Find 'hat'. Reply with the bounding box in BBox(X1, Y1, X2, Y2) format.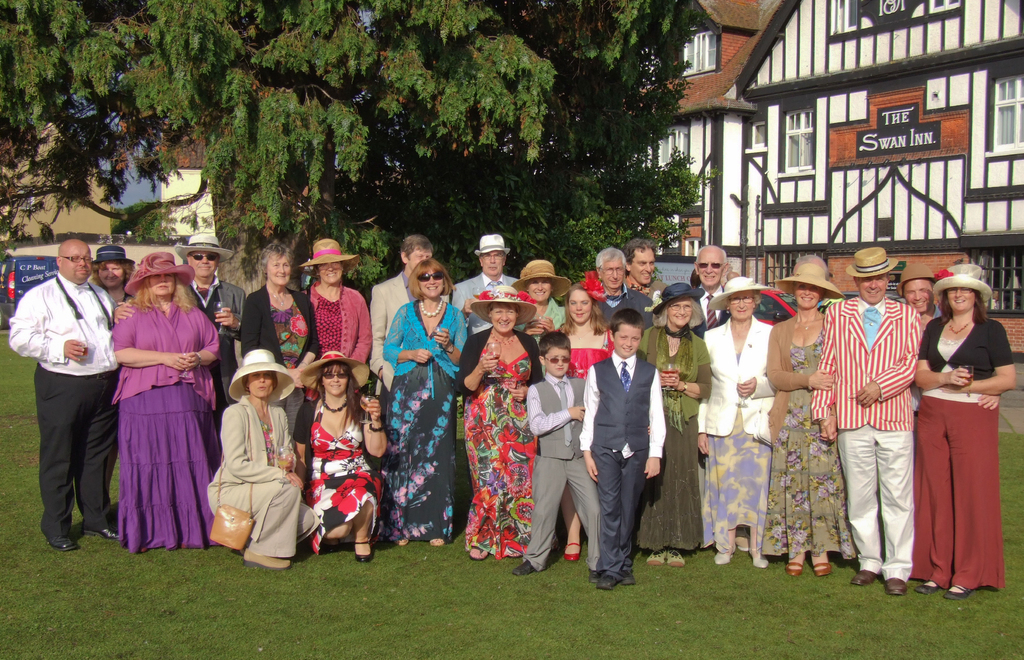
BBox(472, 285, 540, 326).
